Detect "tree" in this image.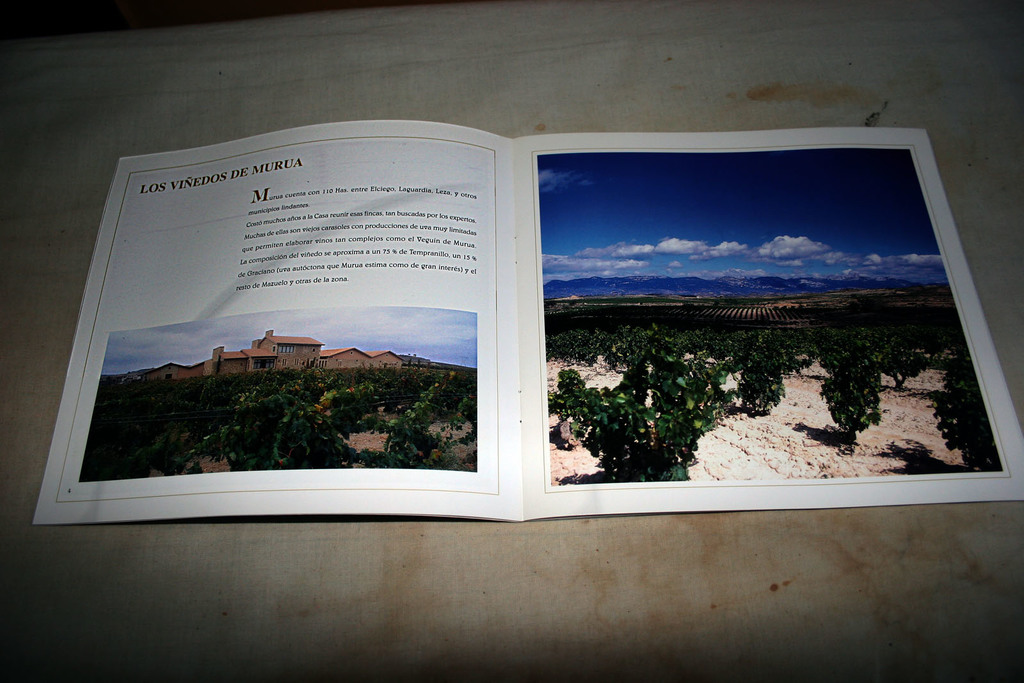
Detection: x1=208 y1=369 x2=296 y2=474.
